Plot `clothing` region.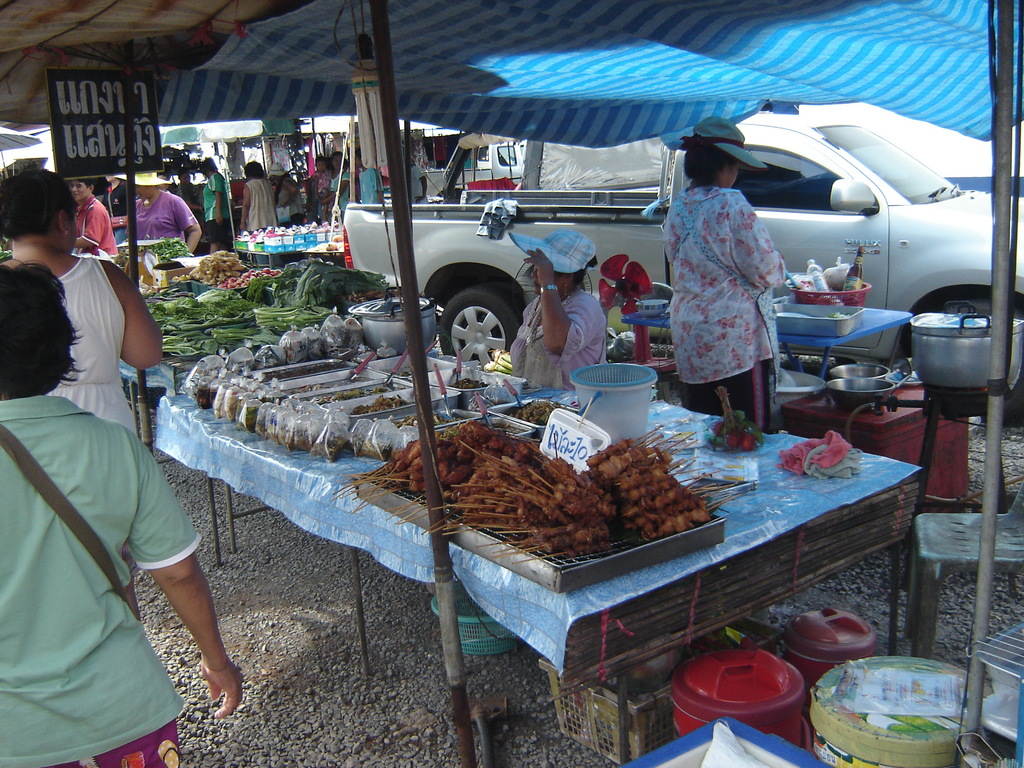
Plotted at 674, 157, 798, 428.
